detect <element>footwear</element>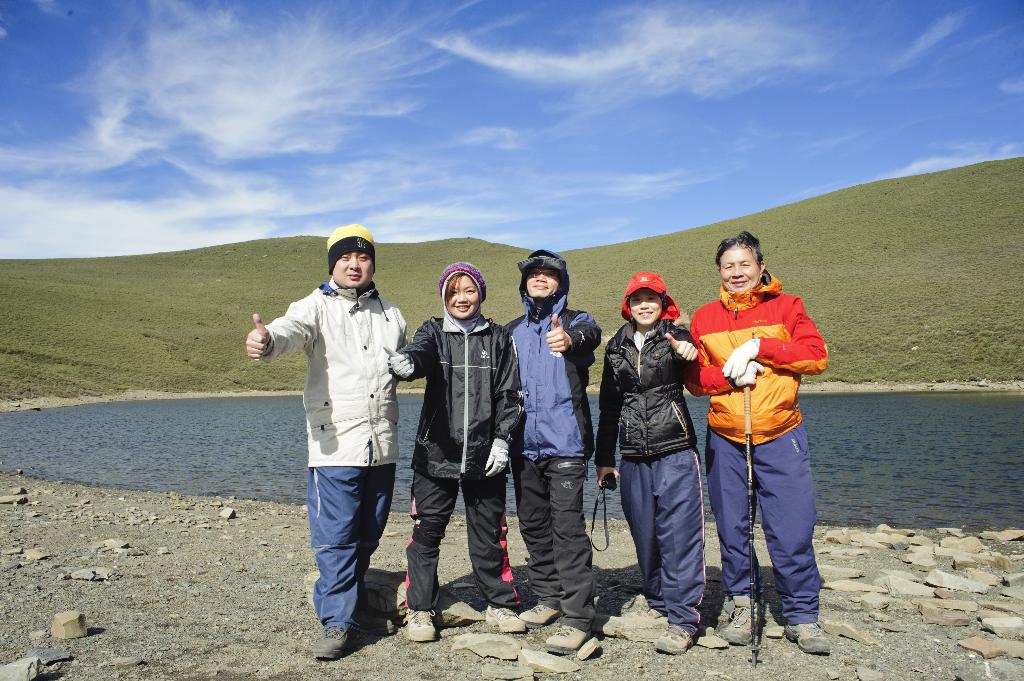
l=549, t=624, r=588, b=653
